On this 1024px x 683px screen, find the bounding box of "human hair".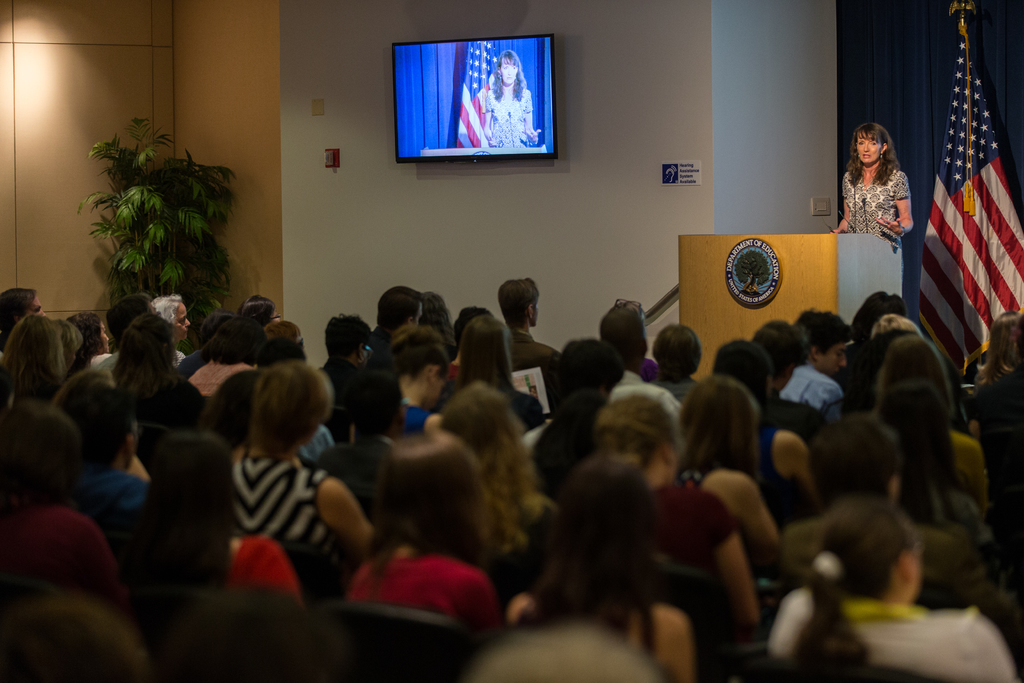
Bounding box: bbox=(465, 621, 660, 682).
